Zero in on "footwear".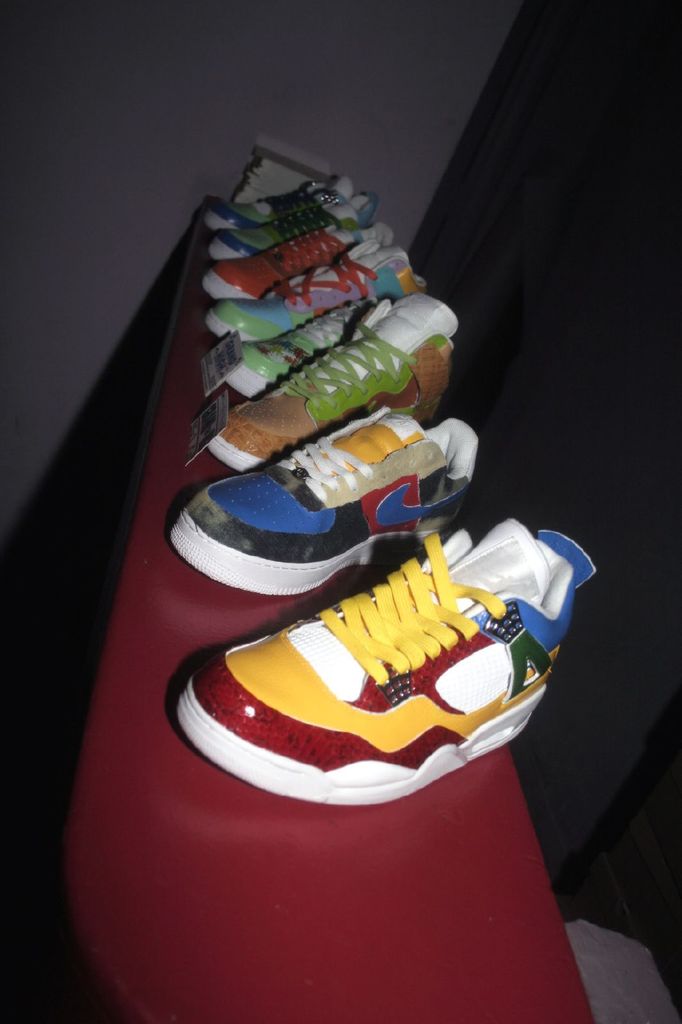
Zeroed in: pyautogui.locateOnScreen(204, 212, 391, 298).
